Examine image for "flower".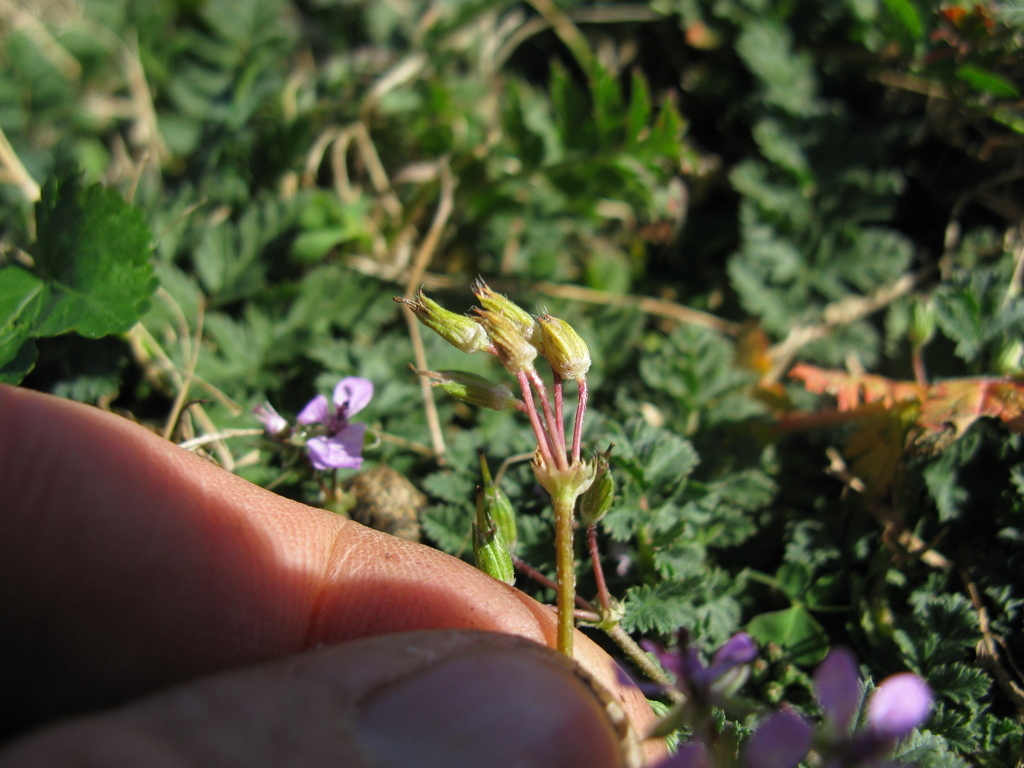
Examination result: select_region(742, 642, 934, 767).
